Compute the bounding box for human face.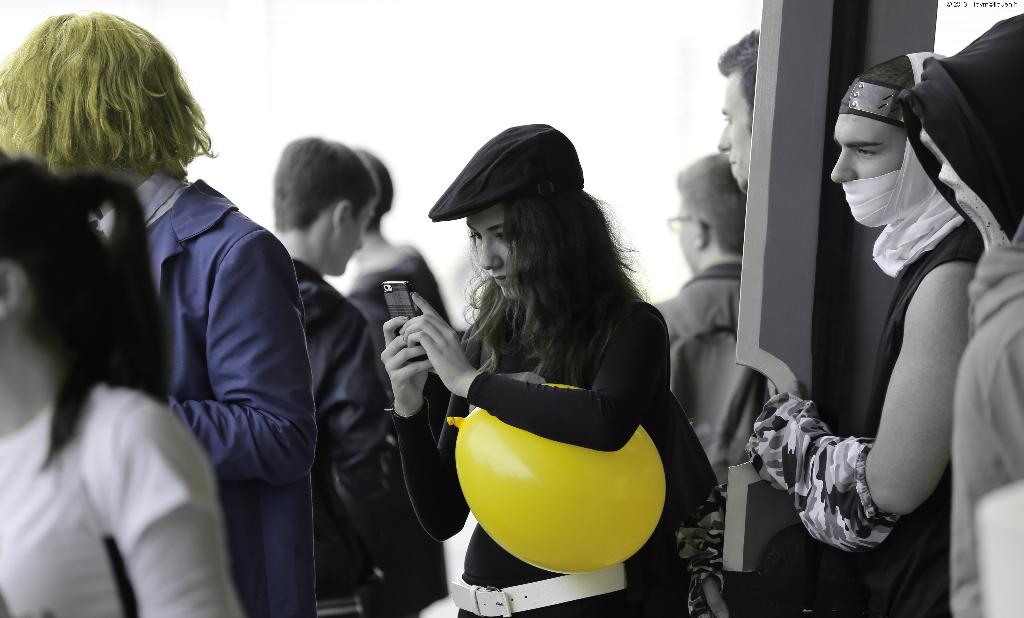
l=831, t=112, r=909, b=182.
